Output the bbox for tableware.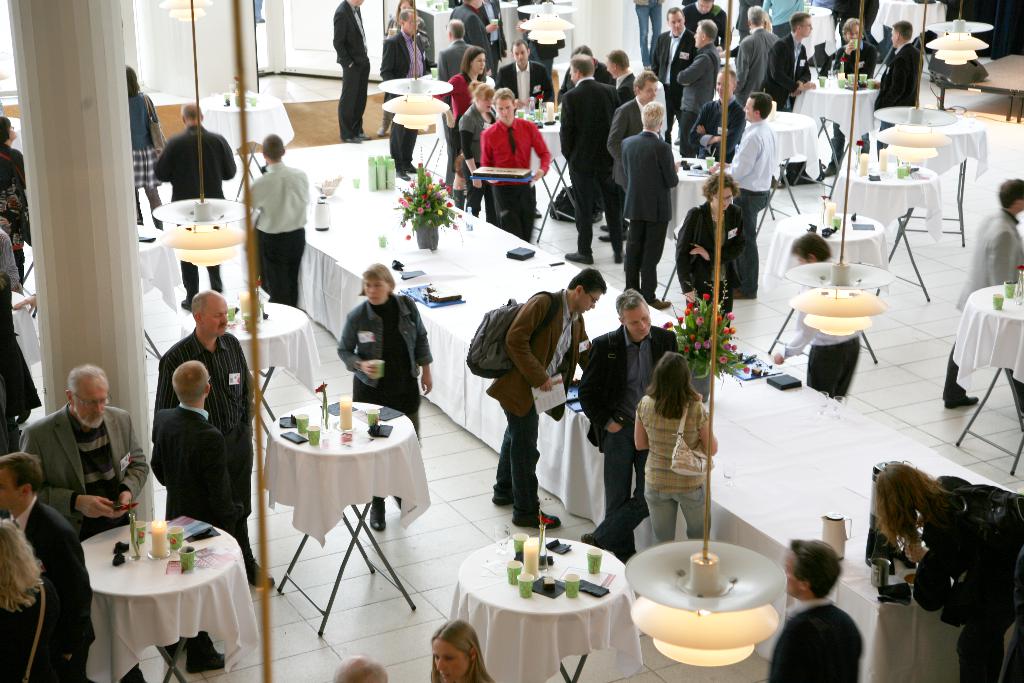
{"left": 511, "top": 531, "right": 531, "bottom": 559}.
